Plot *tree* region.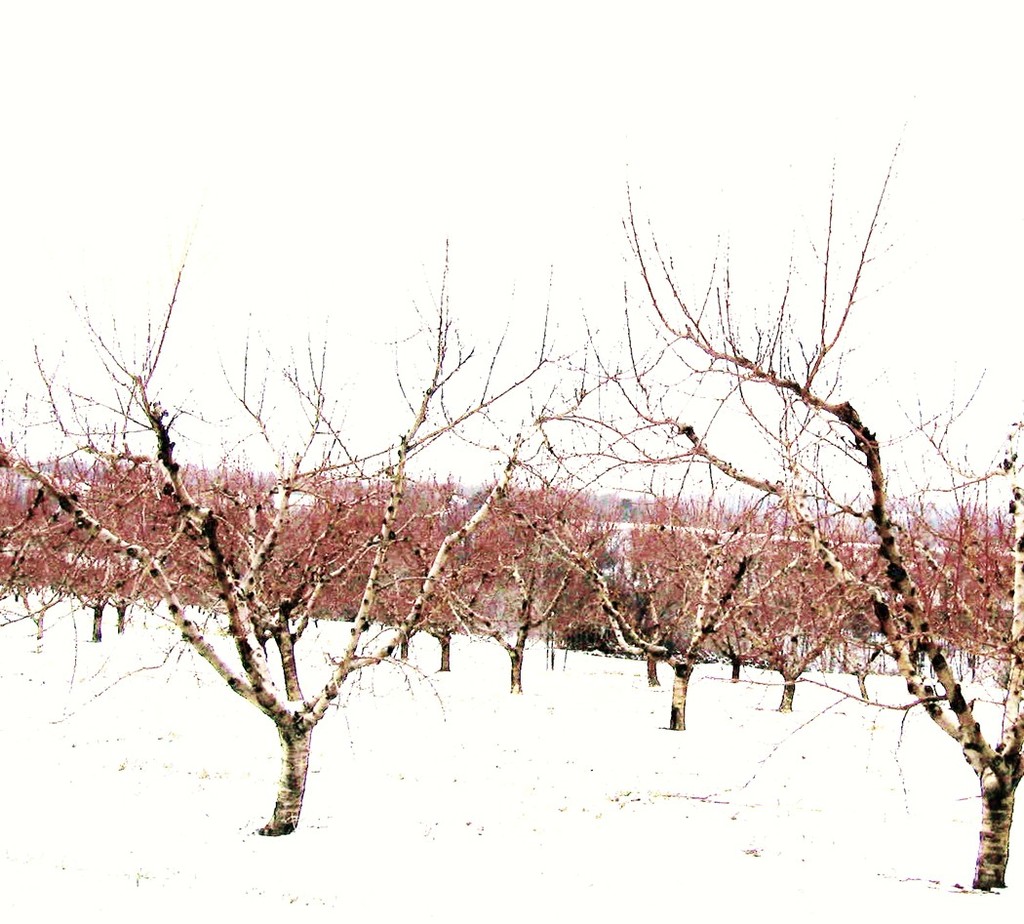
Plotted at BBox(0, 422, 89, 587).
